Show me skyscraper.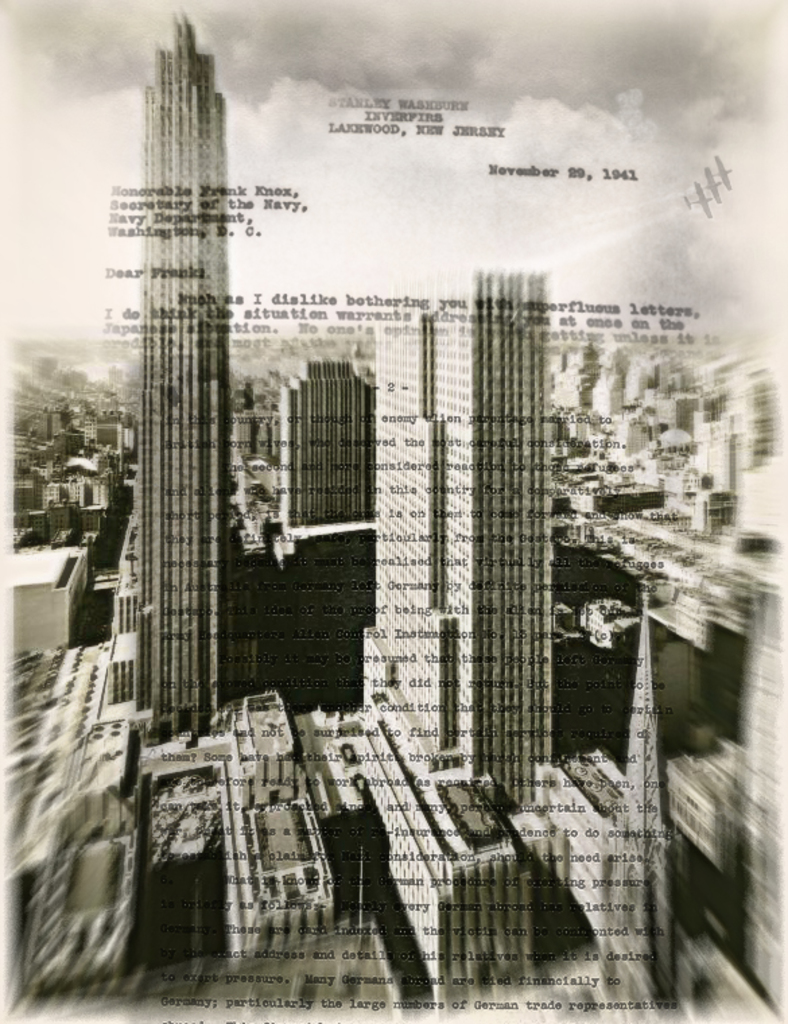
skyscraper is here: (x1=280, y1=361, x2=374, y2=534).
